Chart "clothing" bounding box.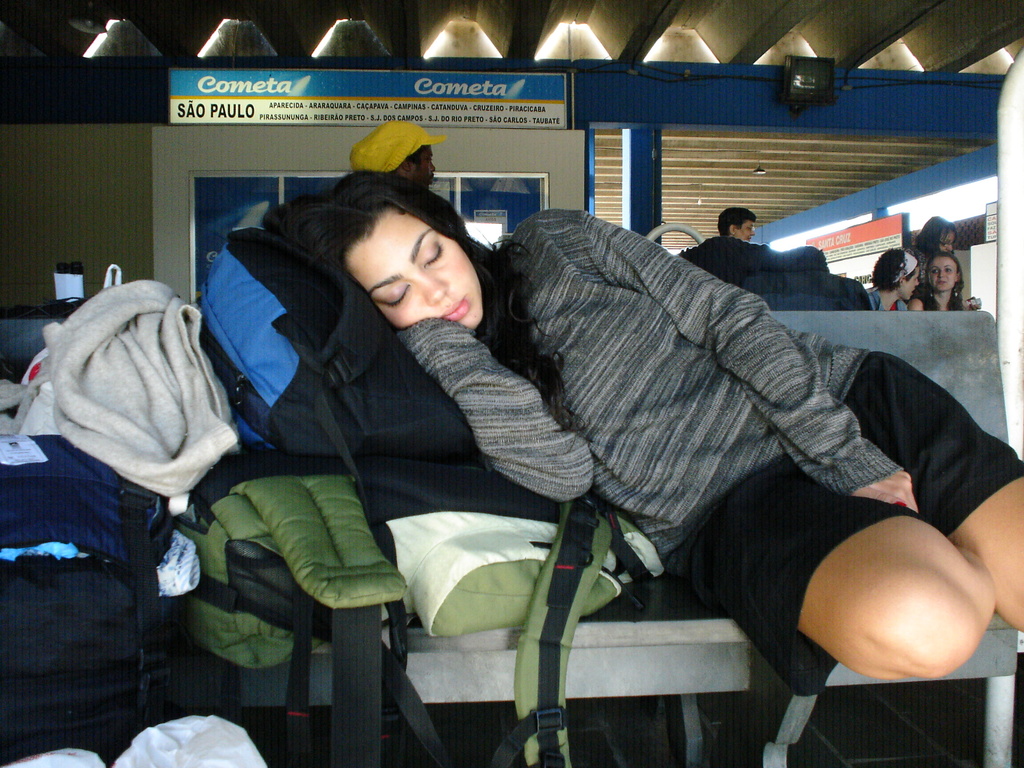
Charted: [x1=207, y1=146, x2=932, y2=740].
